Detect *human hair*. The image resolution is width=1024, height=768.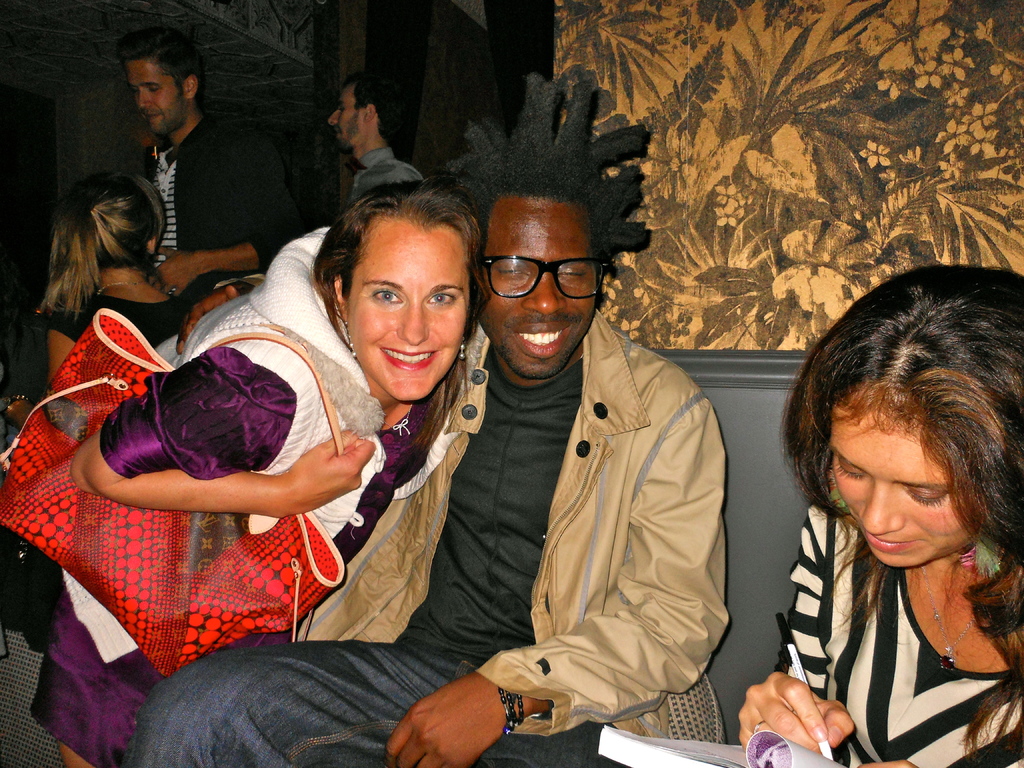
bbox(443, 63, 661, 294).
